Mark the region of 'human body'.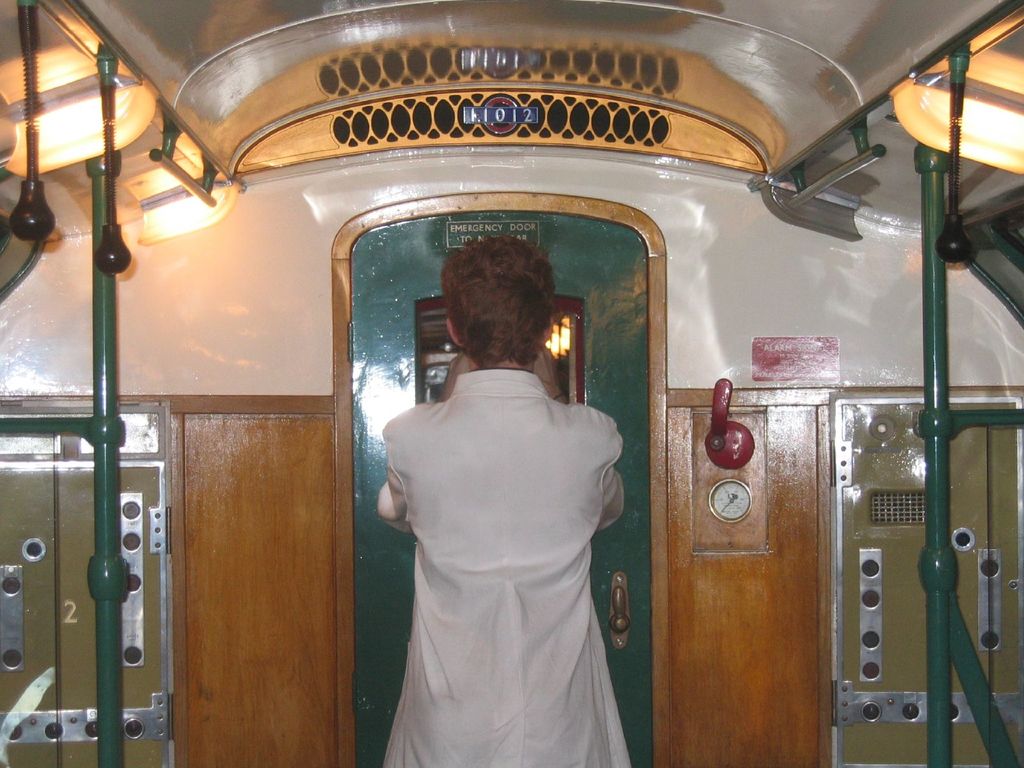
Region: 358,242,637,748.
